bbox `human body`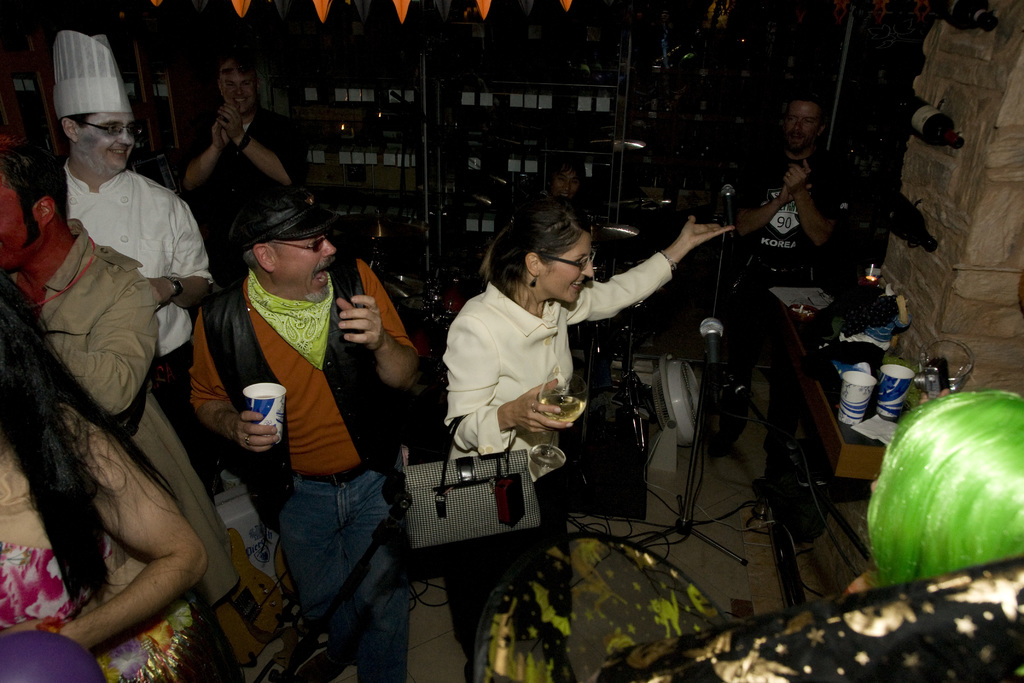
[544, 154, 588, 203]
